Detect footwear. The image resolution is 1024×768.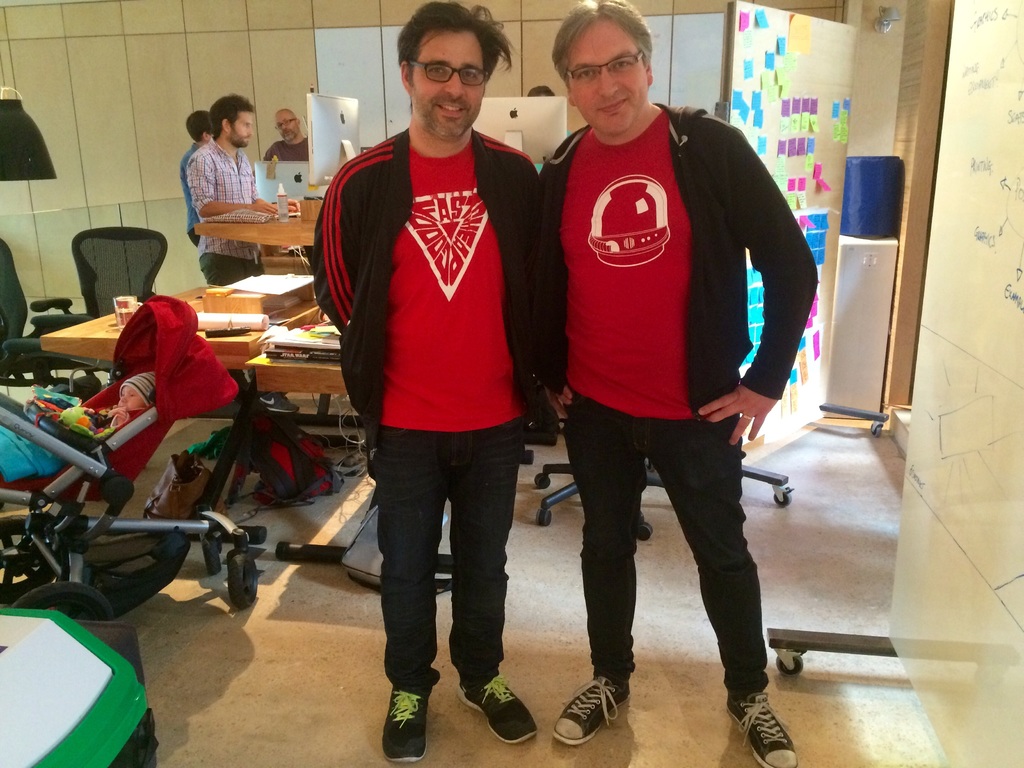
[x1=262, y1=390, x2=298, y2=413].
